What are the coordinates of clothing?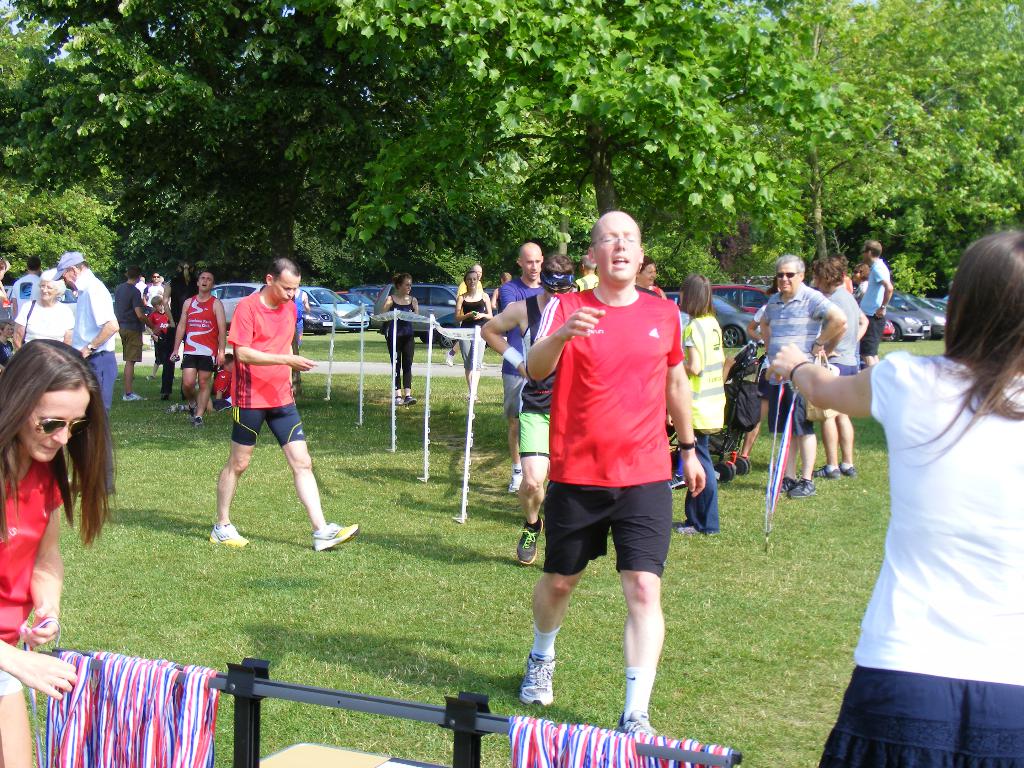
crop(513, 286, 551, 461).
